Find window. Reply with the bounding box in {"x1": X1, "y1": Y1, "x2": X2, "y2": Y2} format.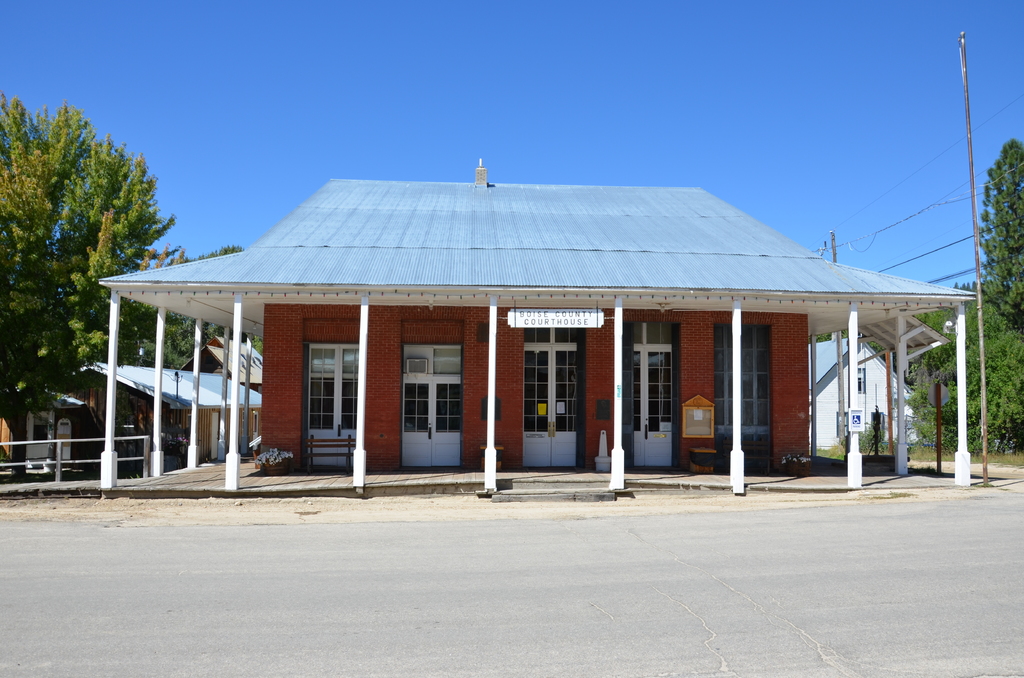
{"x1": 403, "y1": 346, "x2": 465, "y2": 435}.
